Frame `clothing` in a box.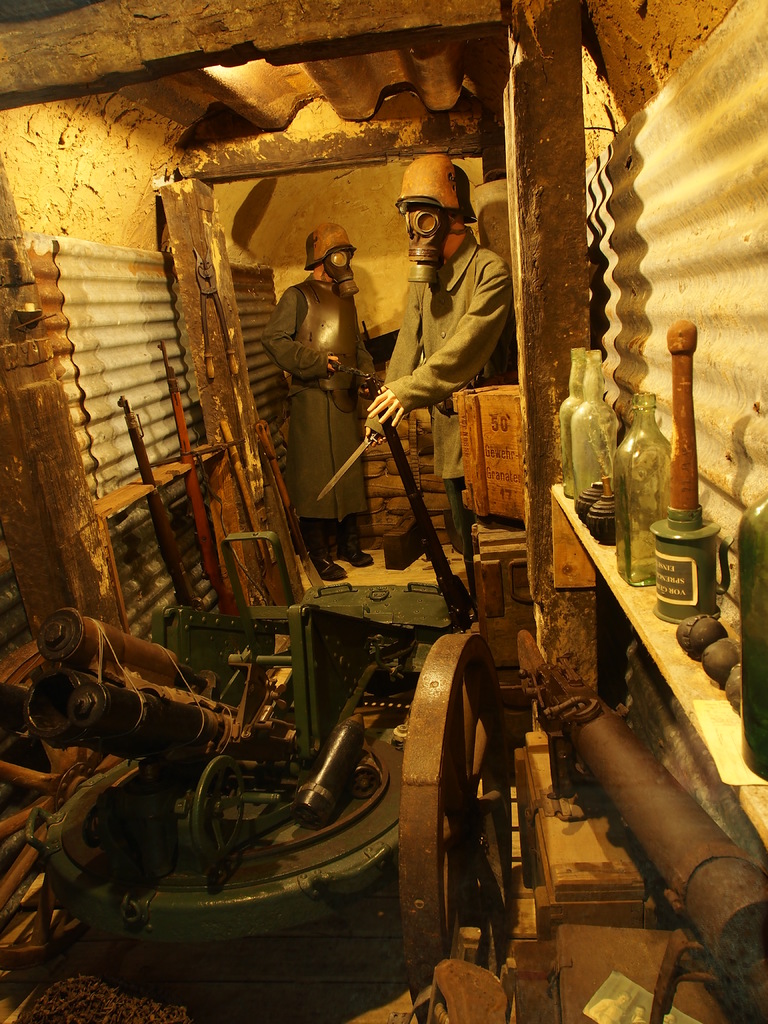
locate(383, 227, 512, 554).
